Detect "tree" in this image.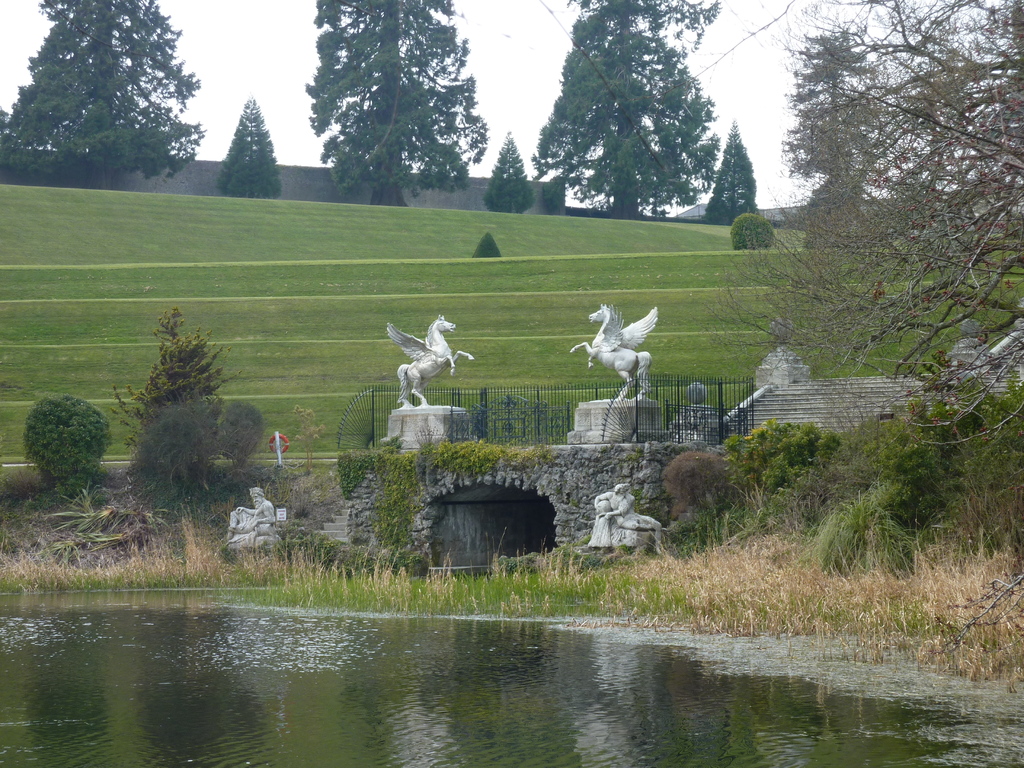
Detection: rect(480, 128, 525, 213).
